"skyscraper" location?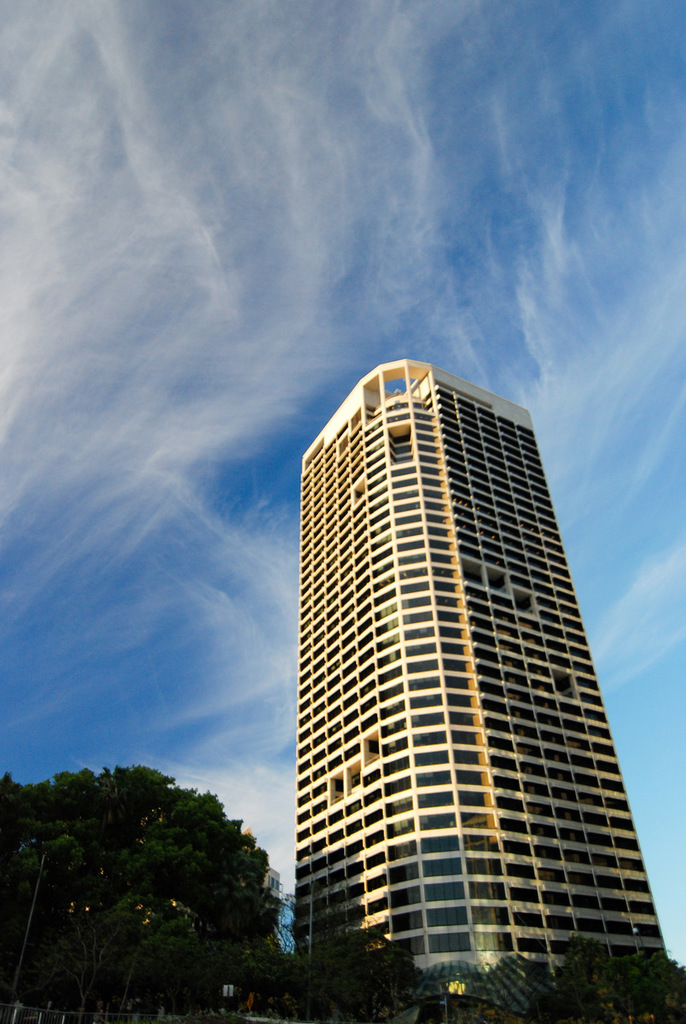
BBox(272, 352, 677, 1023)
